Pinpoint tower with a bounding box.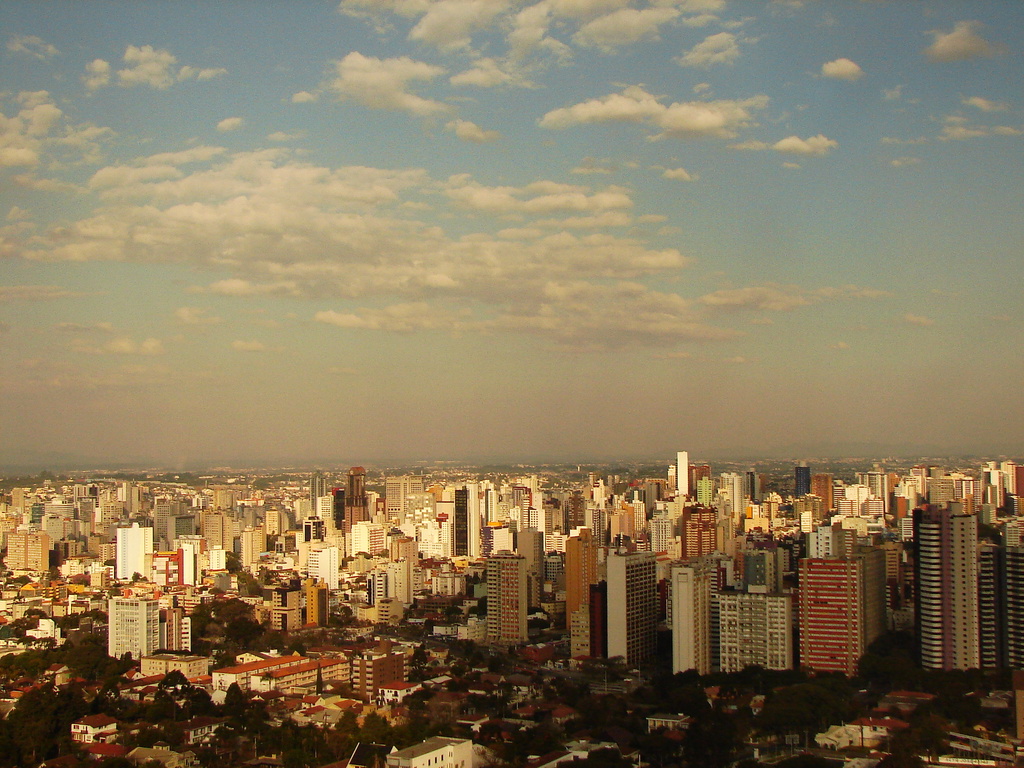
<box>912,502,980,676</box>.
